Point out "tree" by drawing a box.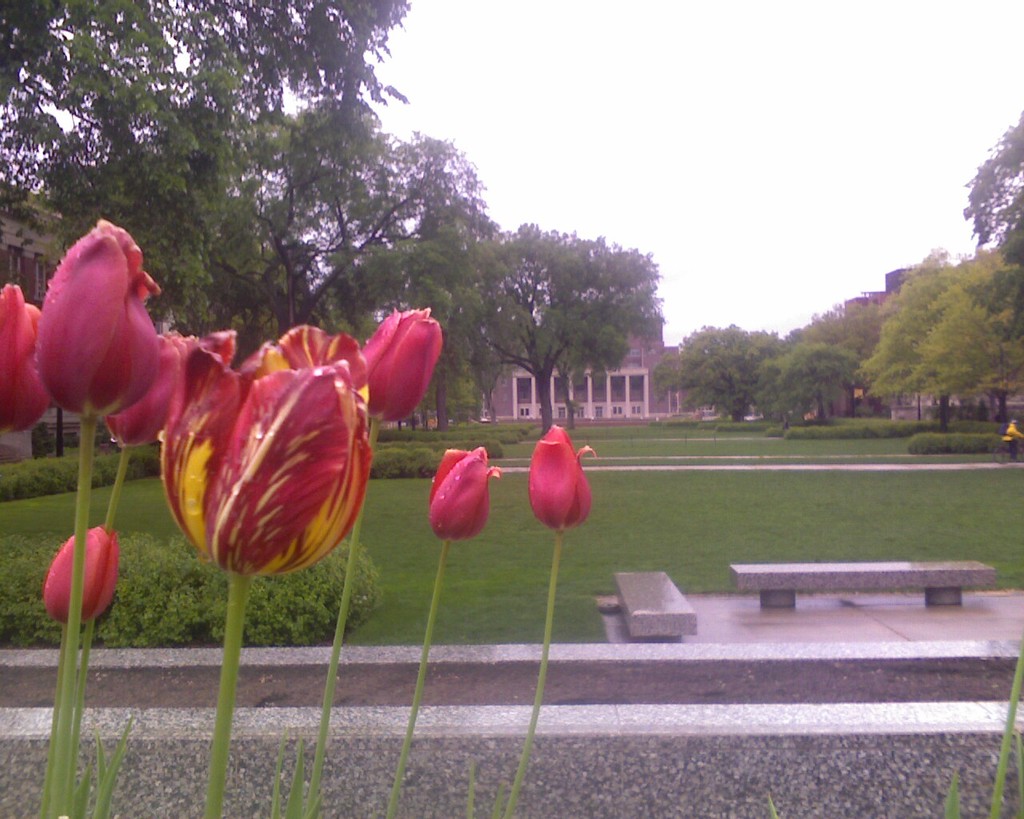
box=[867, 212, 1011, 433].
